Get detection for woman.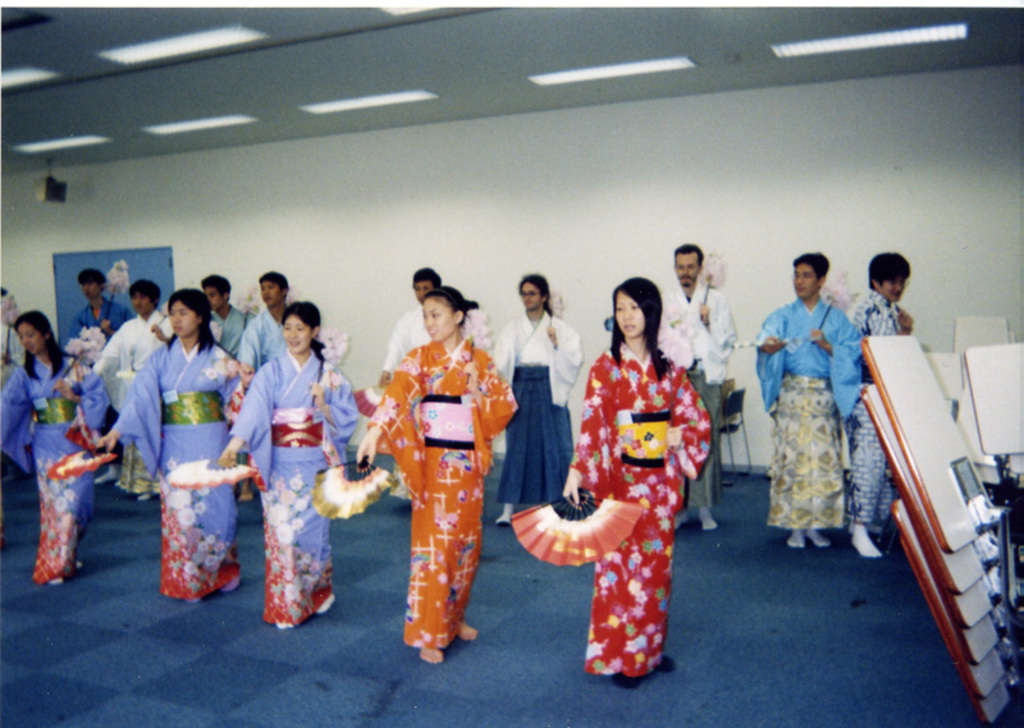
Detection: (0, 307, 111, 597).
